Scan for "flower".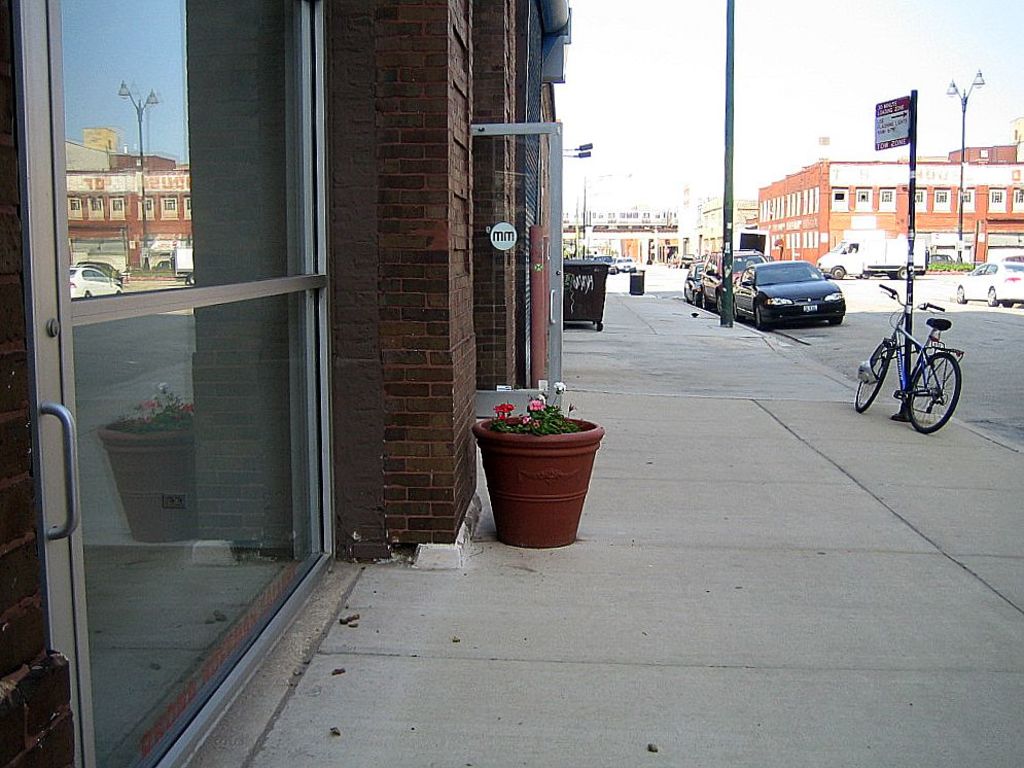
Scan result: 493/398/513/414.
